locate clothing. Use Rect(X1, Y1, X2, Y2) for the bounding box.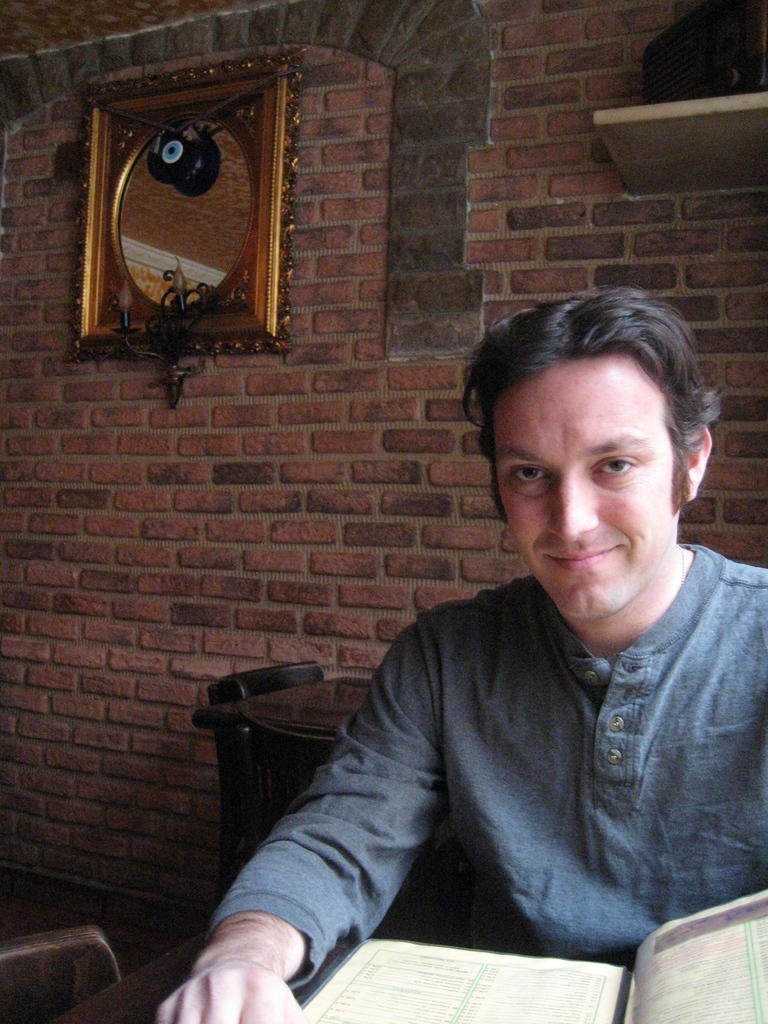
Rect(205, 496, 754, 996).
